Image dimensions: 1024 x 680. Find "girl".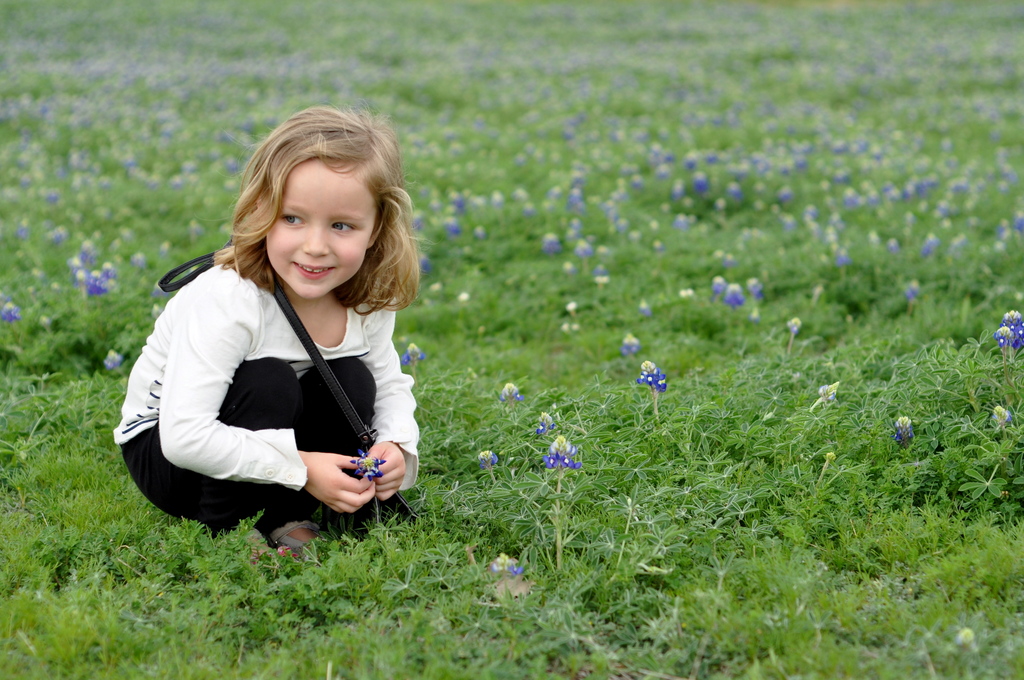
box=[114, 104, 420, 559].
